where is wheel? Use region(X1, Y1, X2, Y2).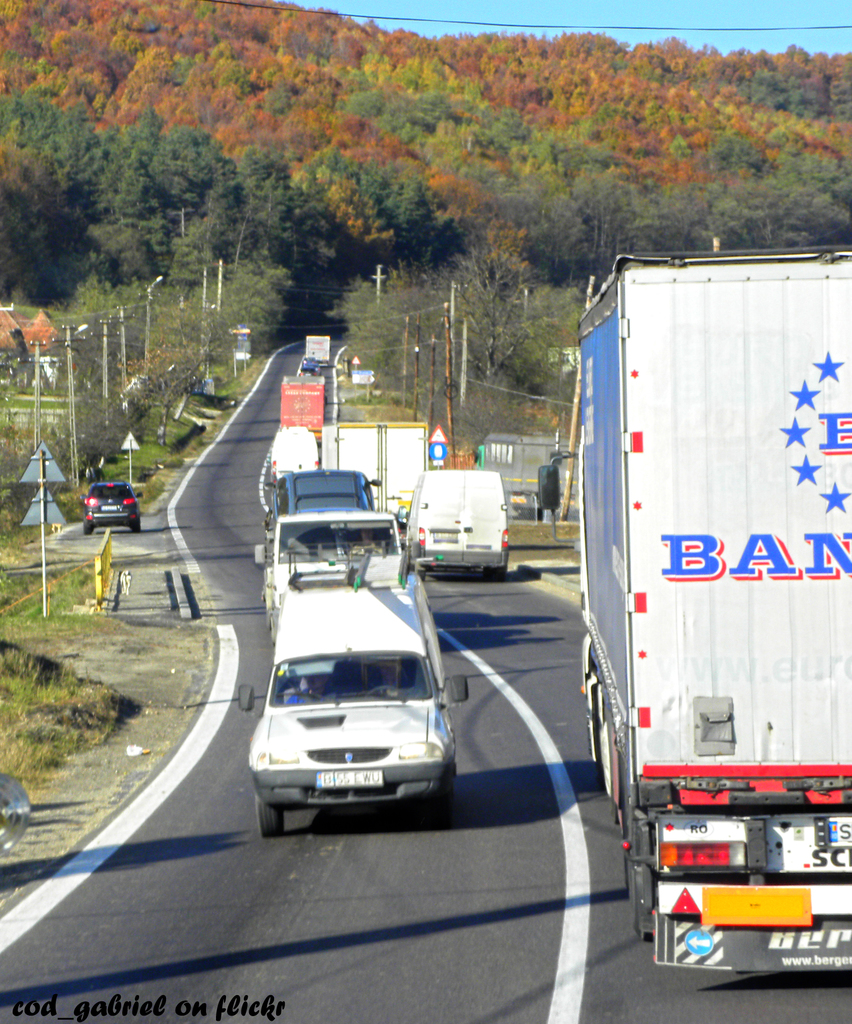
region(255, 796, 286, 836).
